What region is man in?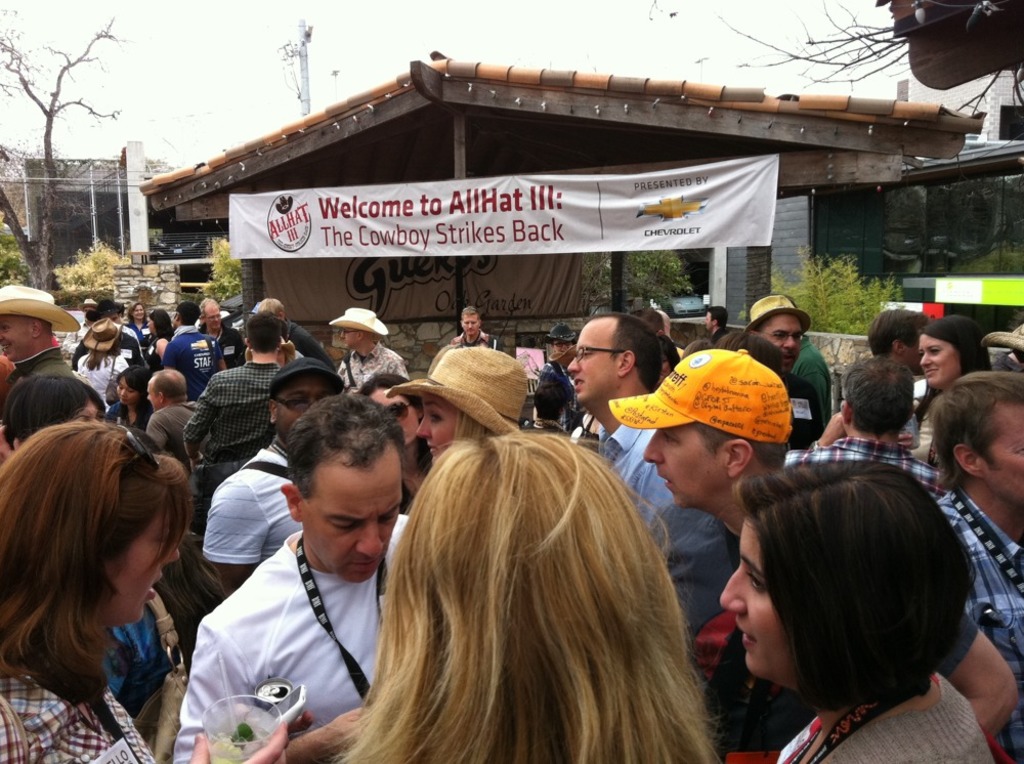
160/297/255/391.
